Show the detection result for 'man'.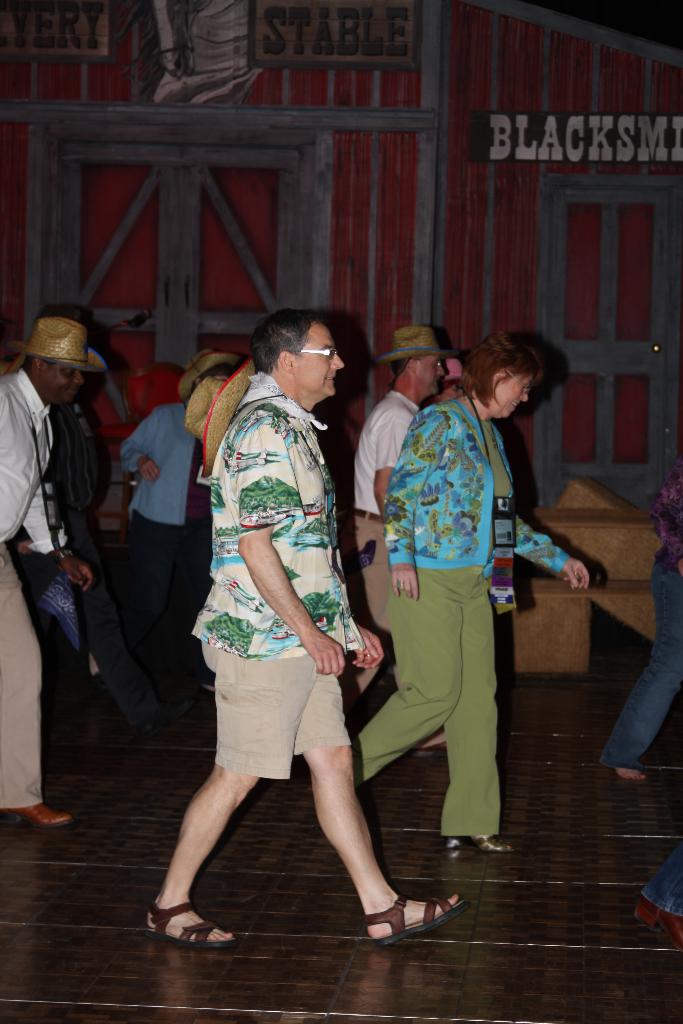
rect(348, 323, 465, 758).
